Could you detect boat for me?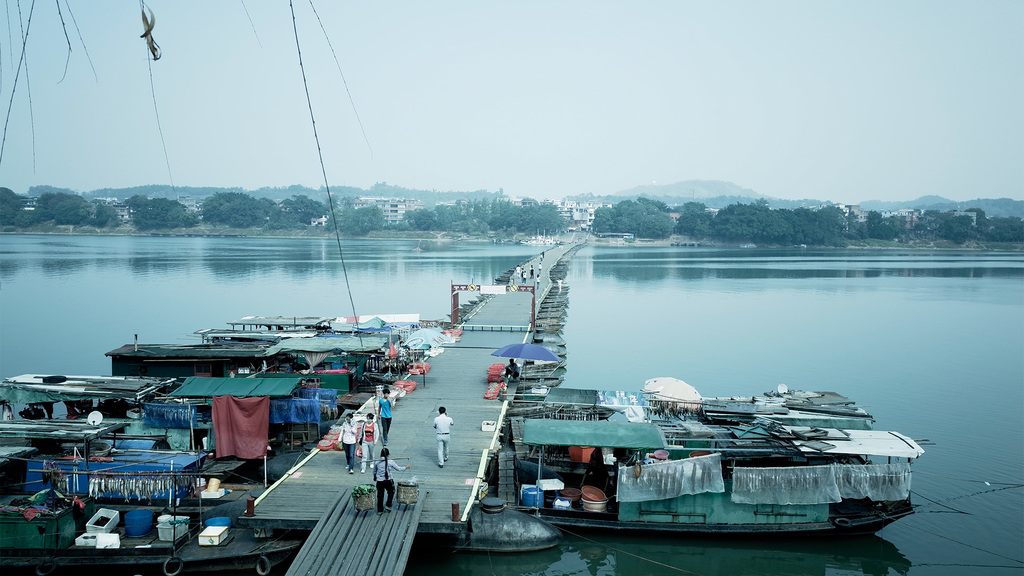
Detection result: [left=494, top=410, right=917, bottom=505].
